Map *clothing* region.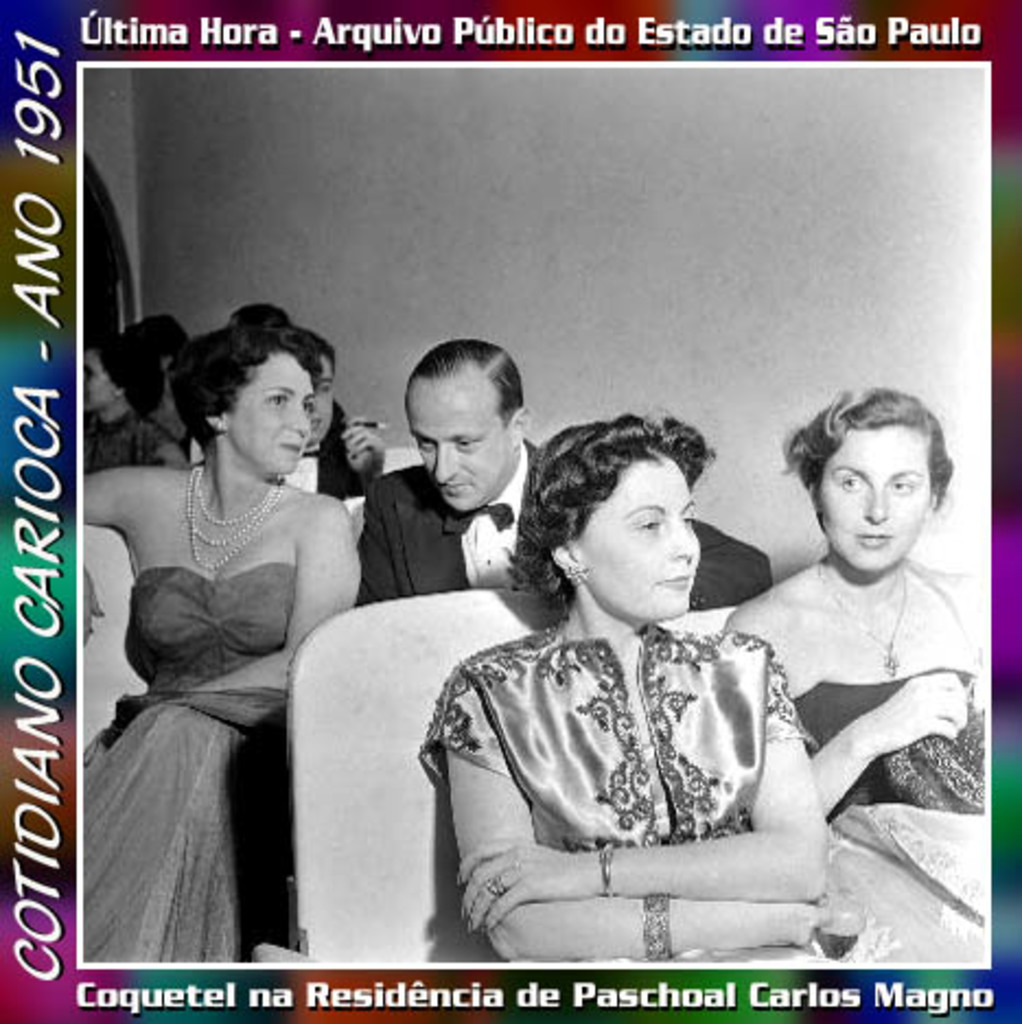
Mapped to 81:562:295:961.
